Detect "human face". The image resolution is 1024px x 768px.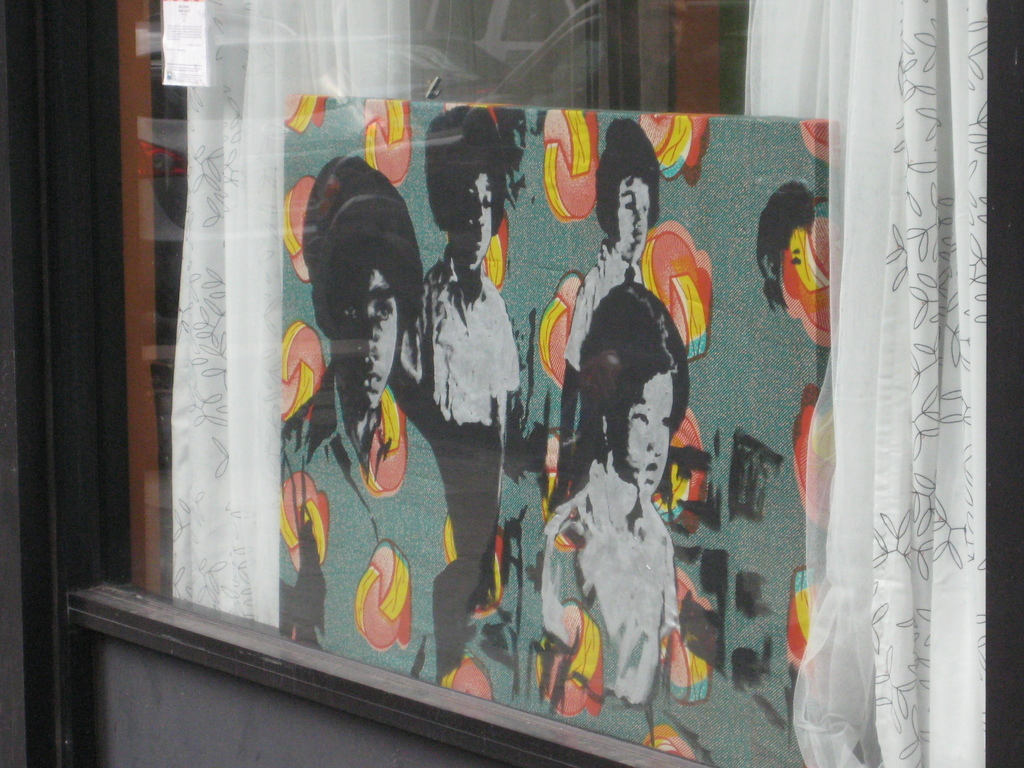
bbox(337, 271, 398, 408).
